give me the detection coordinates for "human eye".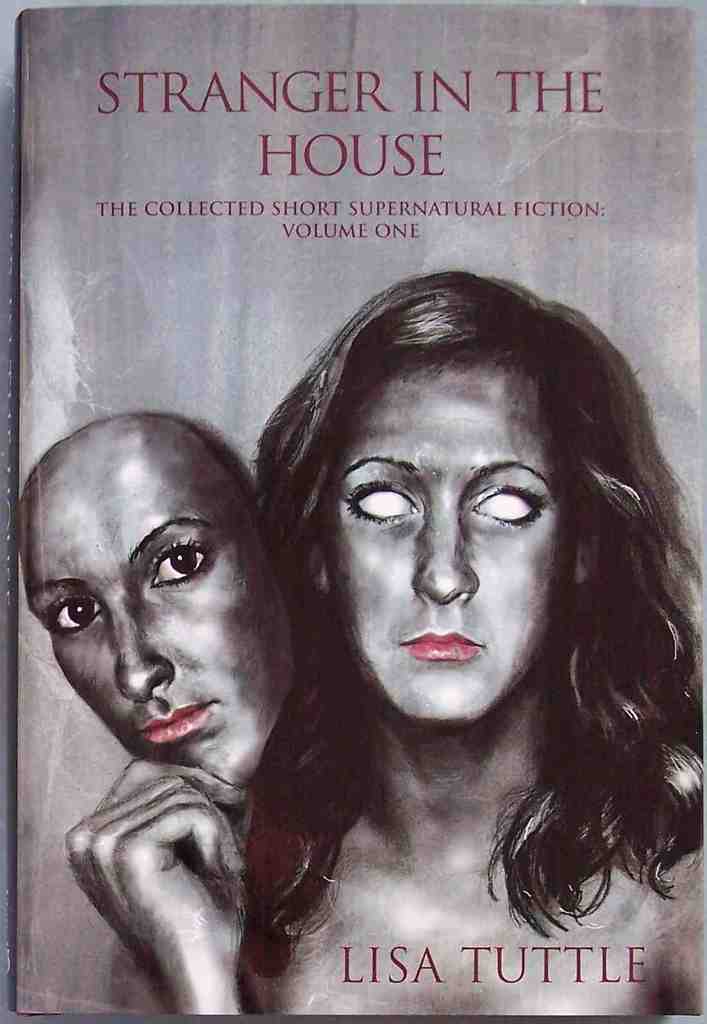
region(146, 539, 218, 590).
